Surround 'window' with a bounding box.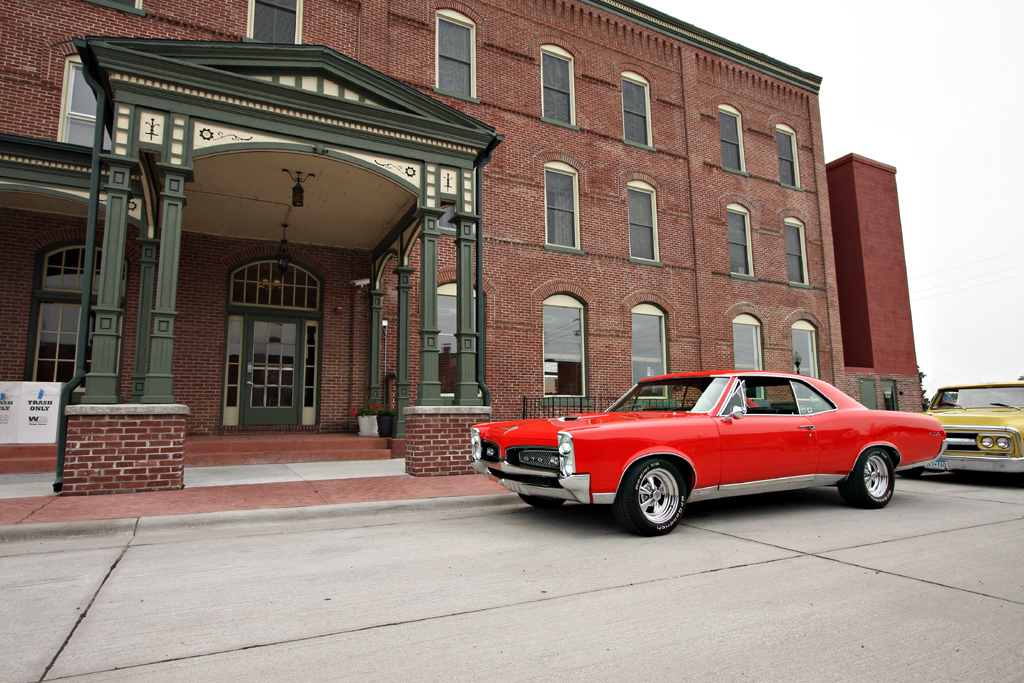
box(539, 165, 580, 252).
